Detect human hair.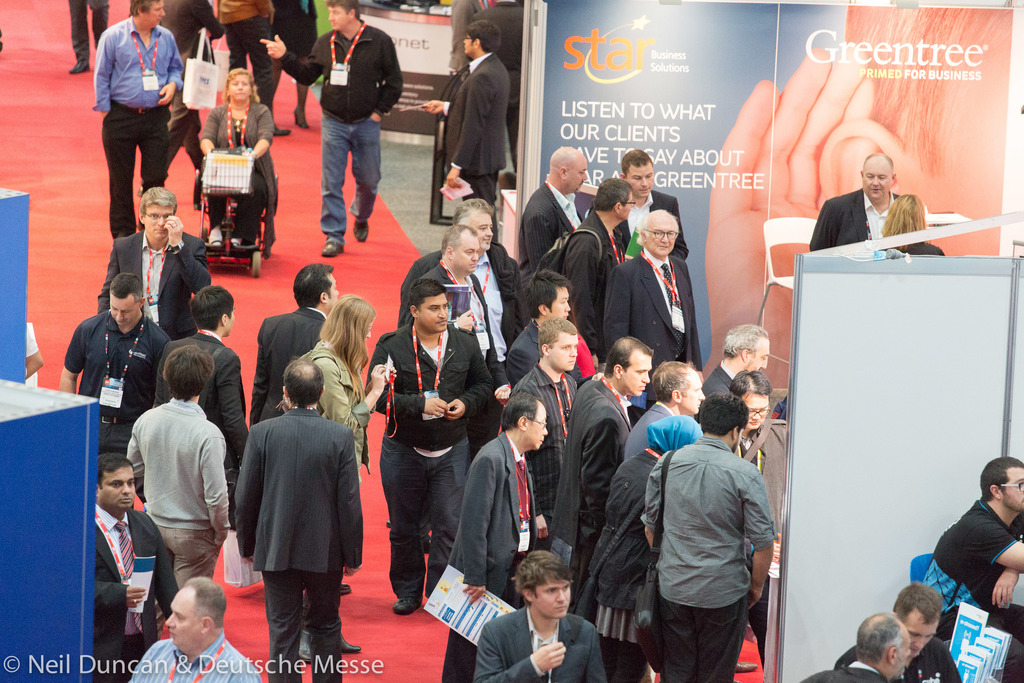
Detected at select_region(724, 323, 768, 363).
